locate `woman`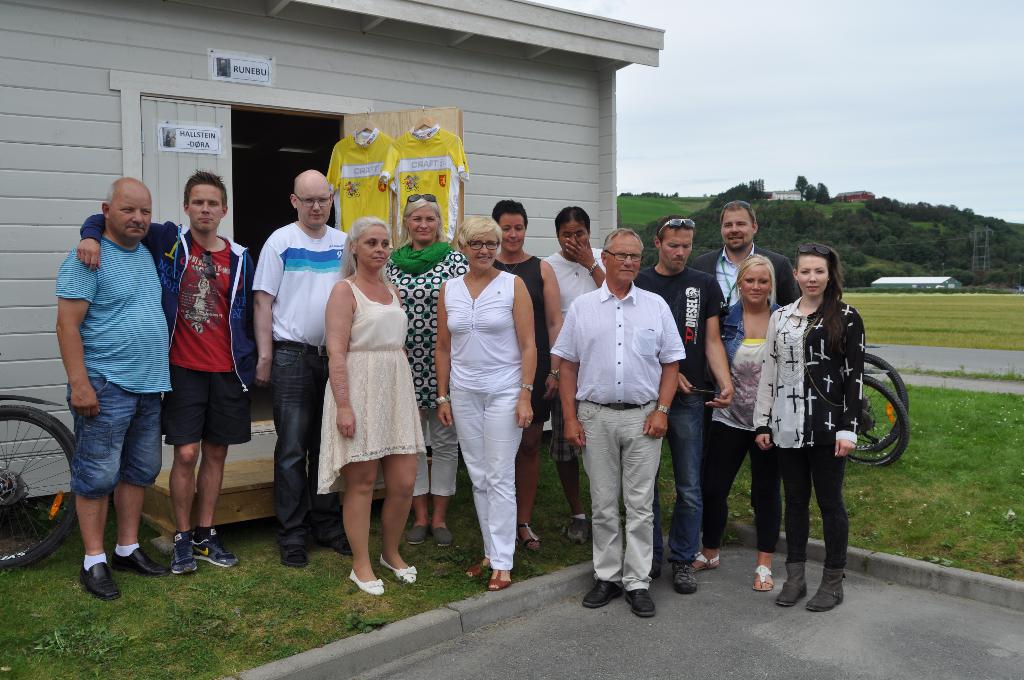
select_region(377, 193, 474, 546)
